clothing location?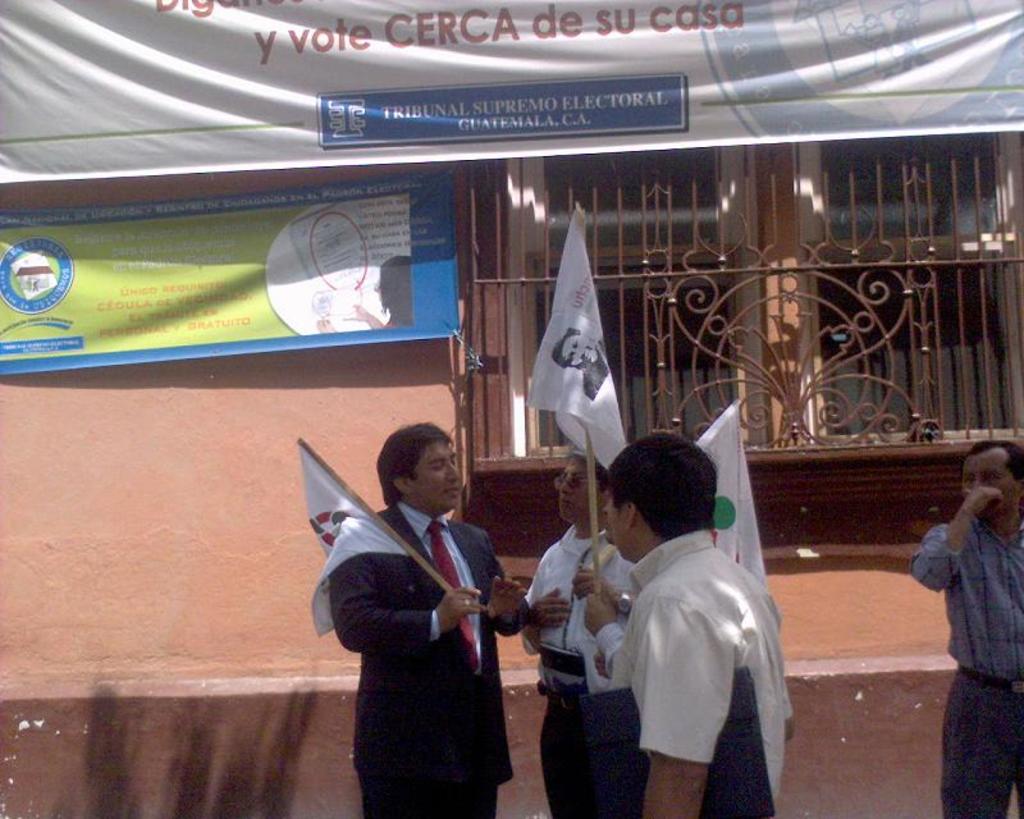
bbox=(916, 523, 1023, 796)
